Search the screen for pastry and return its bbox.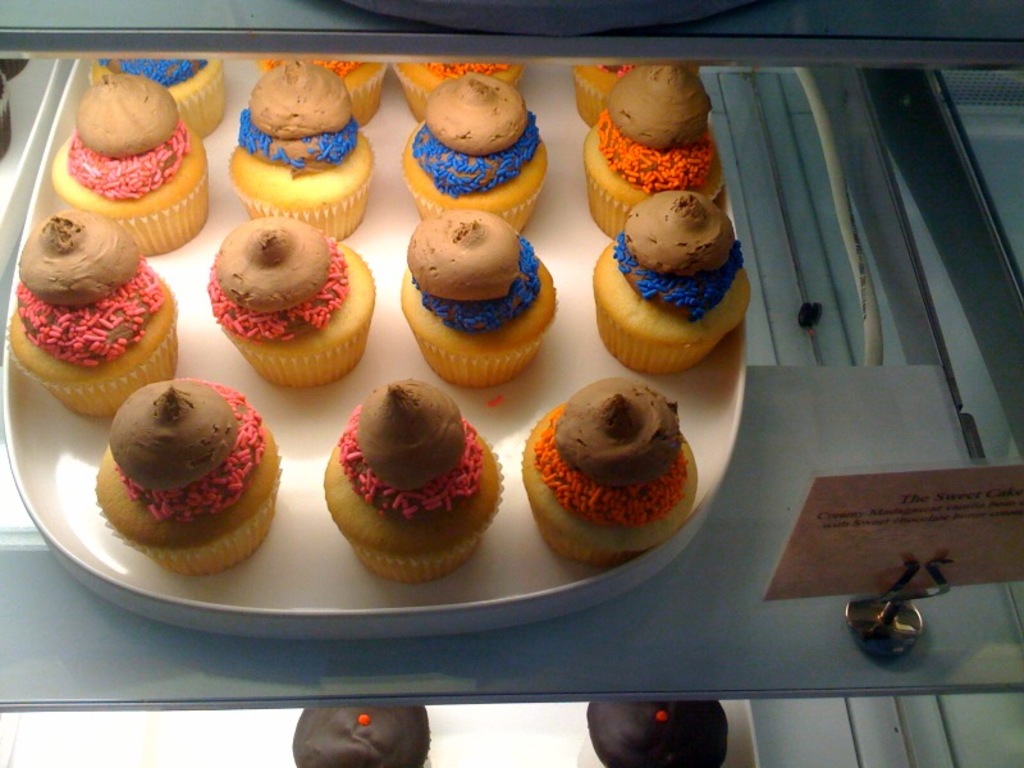
Found: region(210, 219, 378, 390).
